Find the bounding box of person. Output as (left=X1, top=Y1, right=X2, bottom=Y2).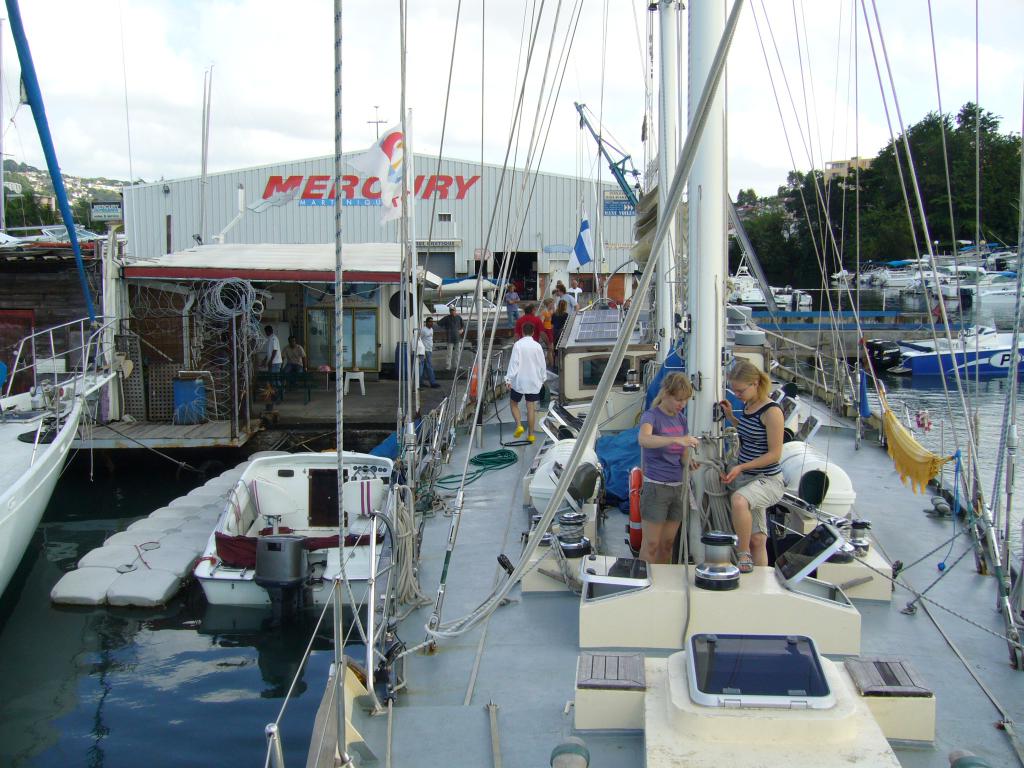
(left=724, top=337, right=801, bottom=566).
